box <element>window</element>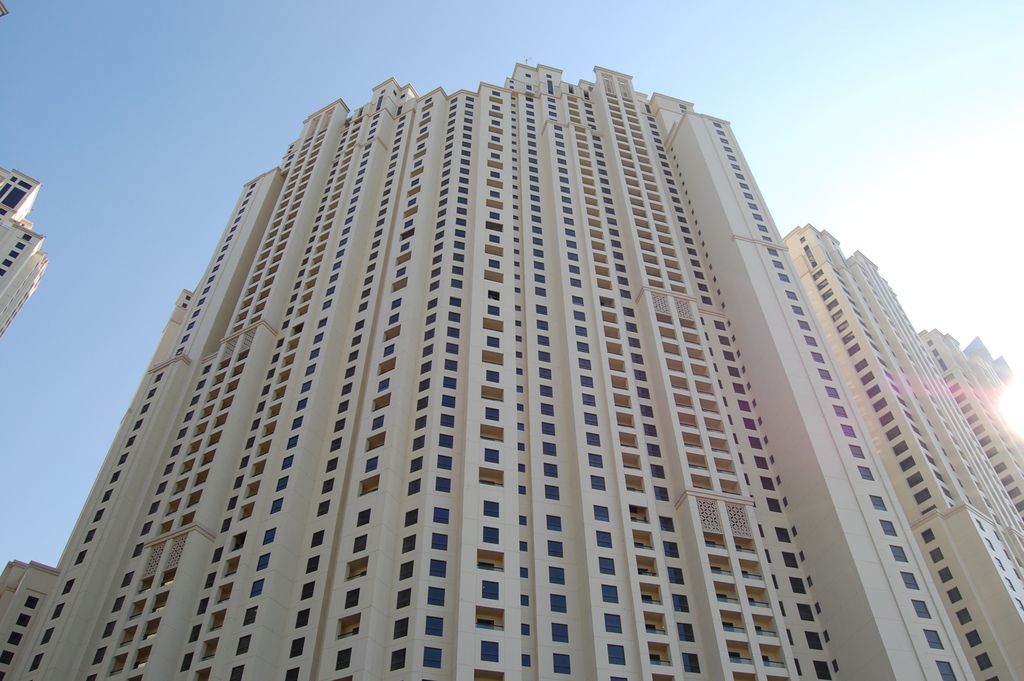
BBox(678, 214, 689, 226)
